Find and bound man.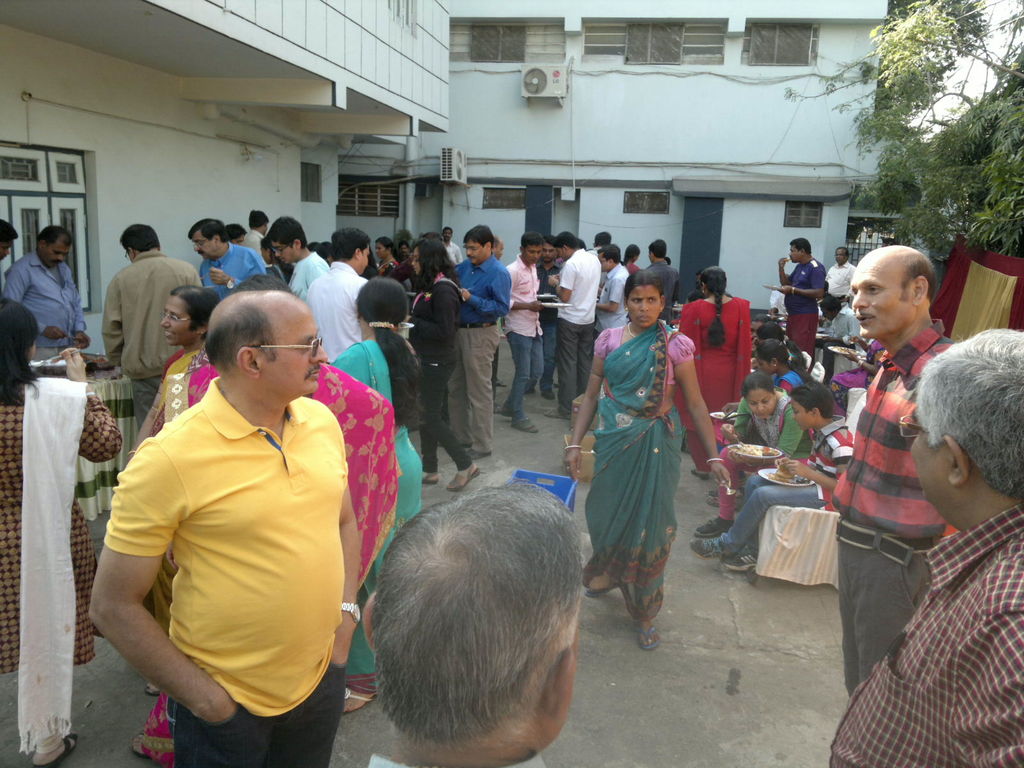
Bound: select_region(188, 218, 268, 300).
